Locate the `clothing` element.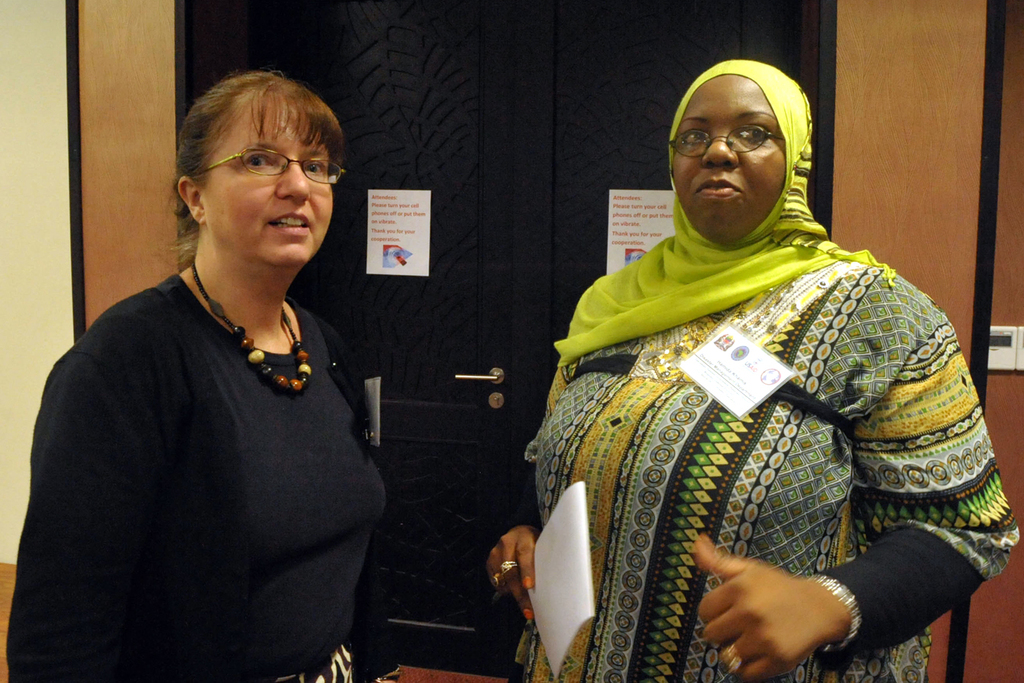
Element bbox: (525,140,1007,682).
